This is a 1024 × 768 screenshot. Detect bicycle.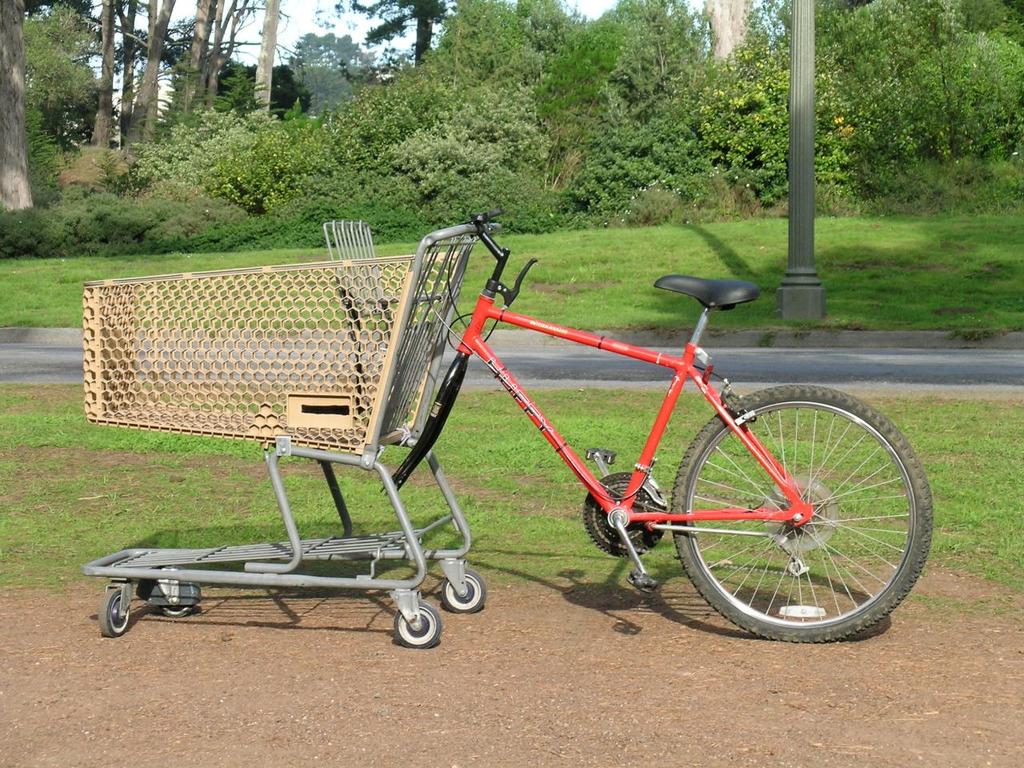
(x1=294, y1=207, x2=914, y2=663).
